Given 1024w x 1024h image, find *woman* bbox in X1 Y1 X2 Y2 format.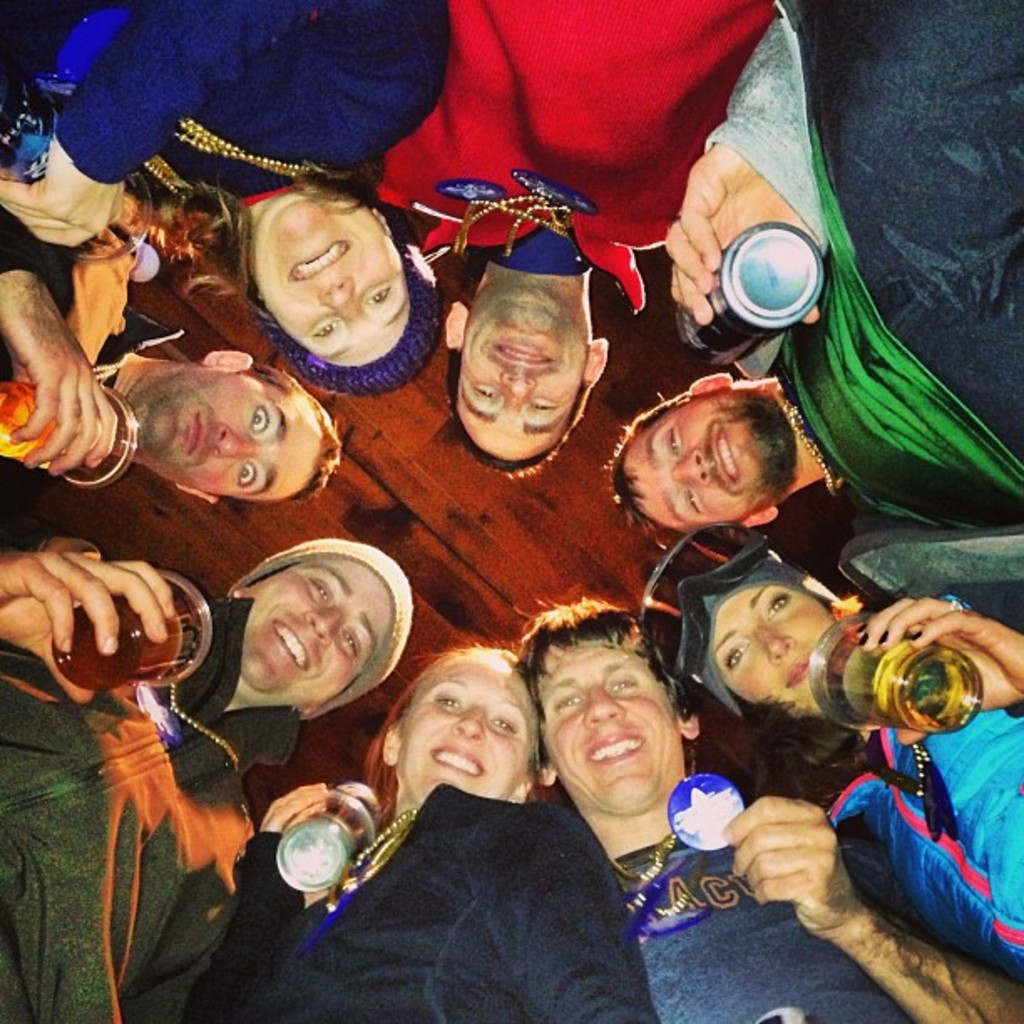
289 614 654 1021.
